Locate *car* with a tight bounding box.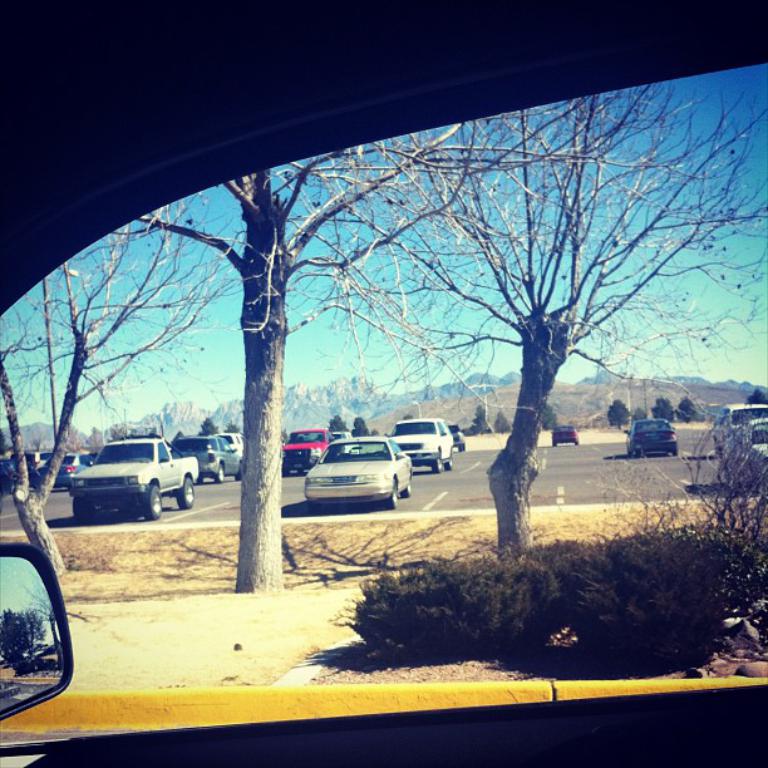
713, 403, 767, 462.
